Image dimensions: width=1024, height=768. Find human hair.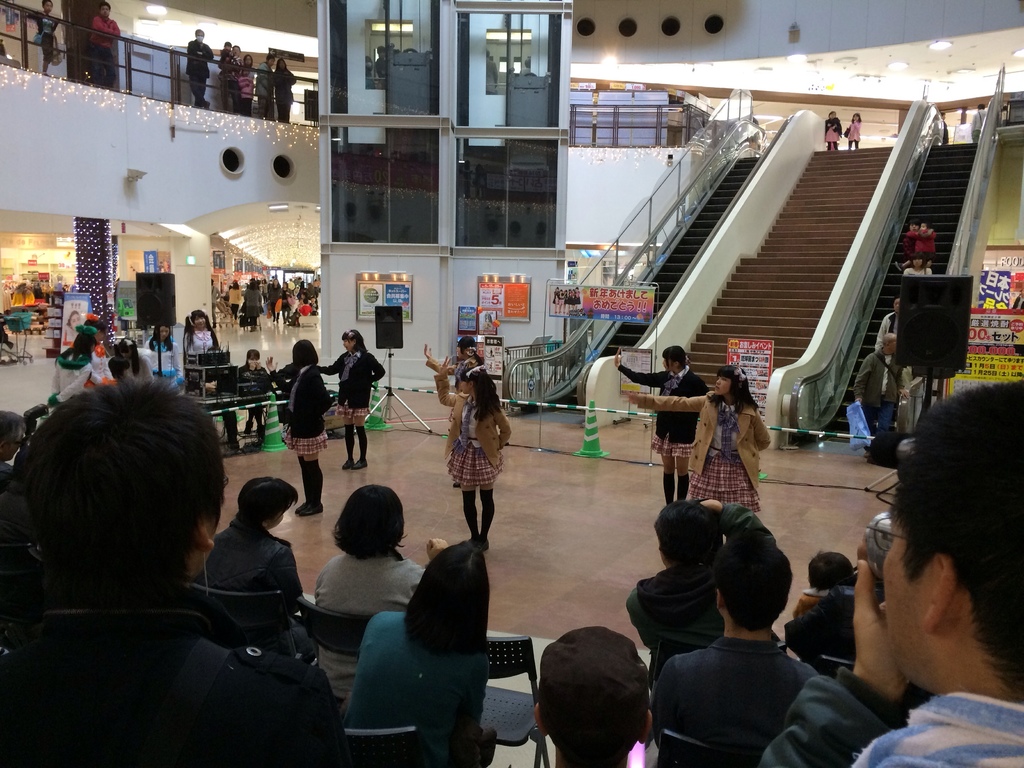
[457,365,502,424].
